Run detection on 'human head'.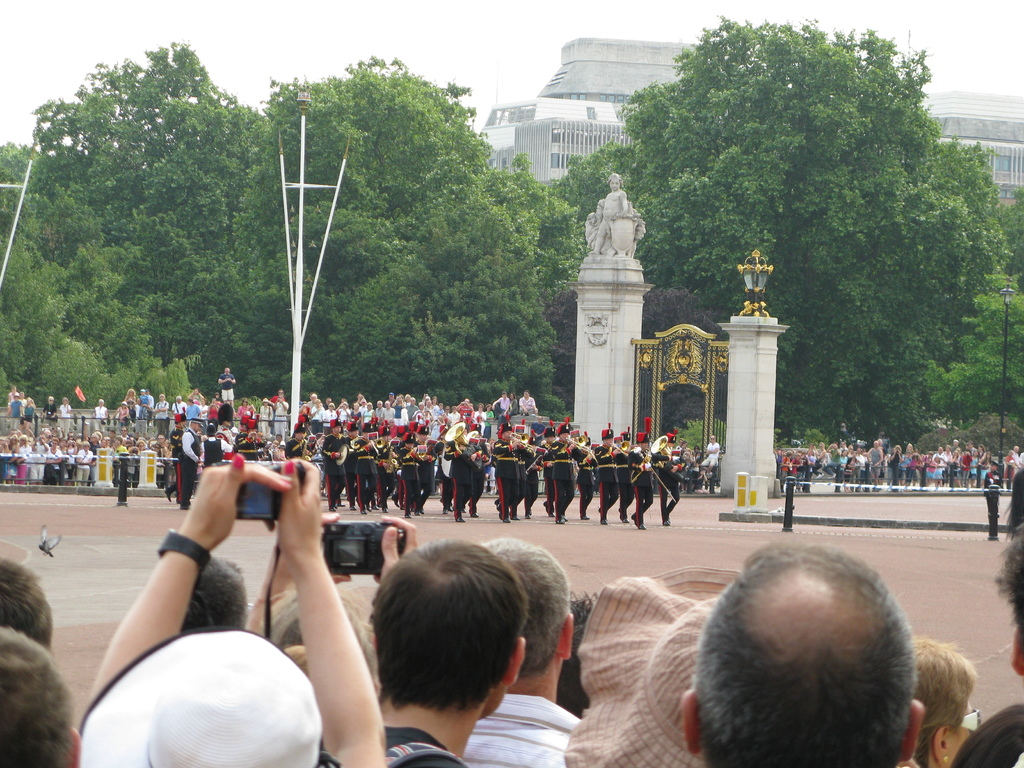
Result: (x1=915, y1=636, x2=980, y2=767).
